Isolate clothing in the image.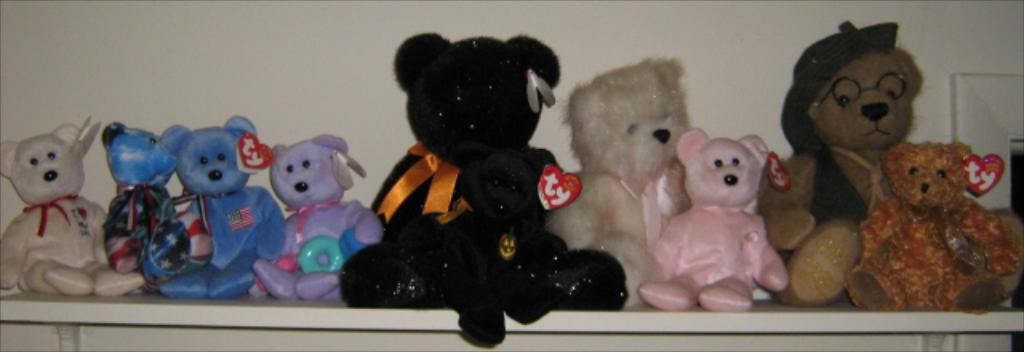
Isolated region: <bbox>110, 187, 186, 288</bbox>.
